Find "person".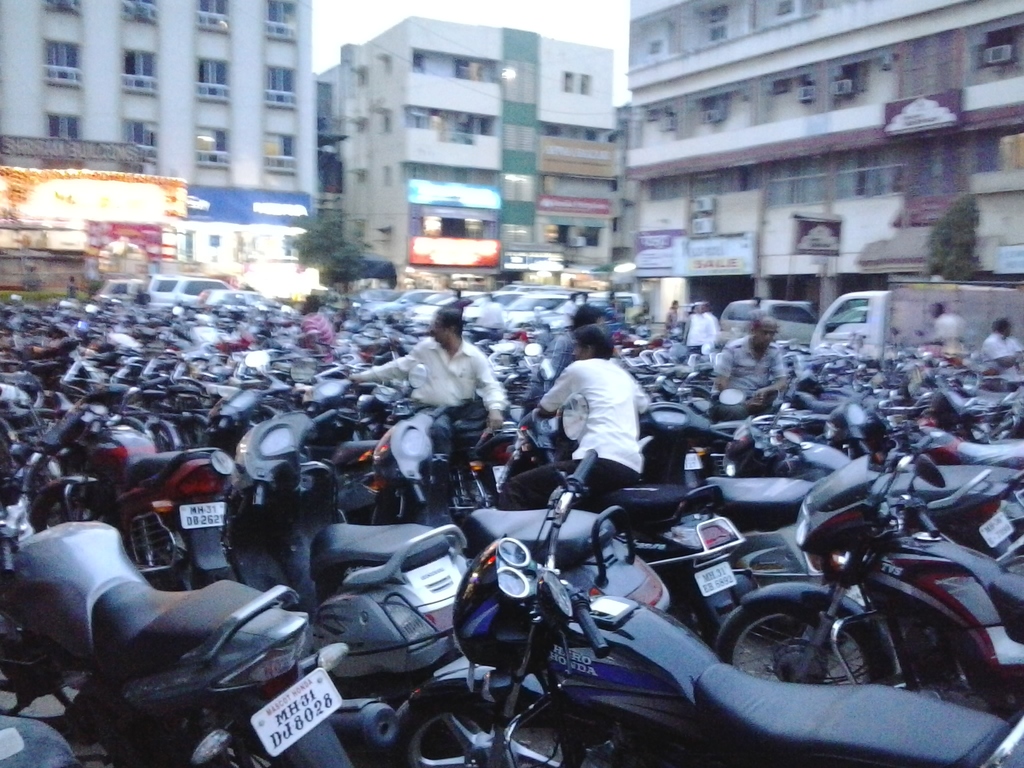
362 302 509 490.
